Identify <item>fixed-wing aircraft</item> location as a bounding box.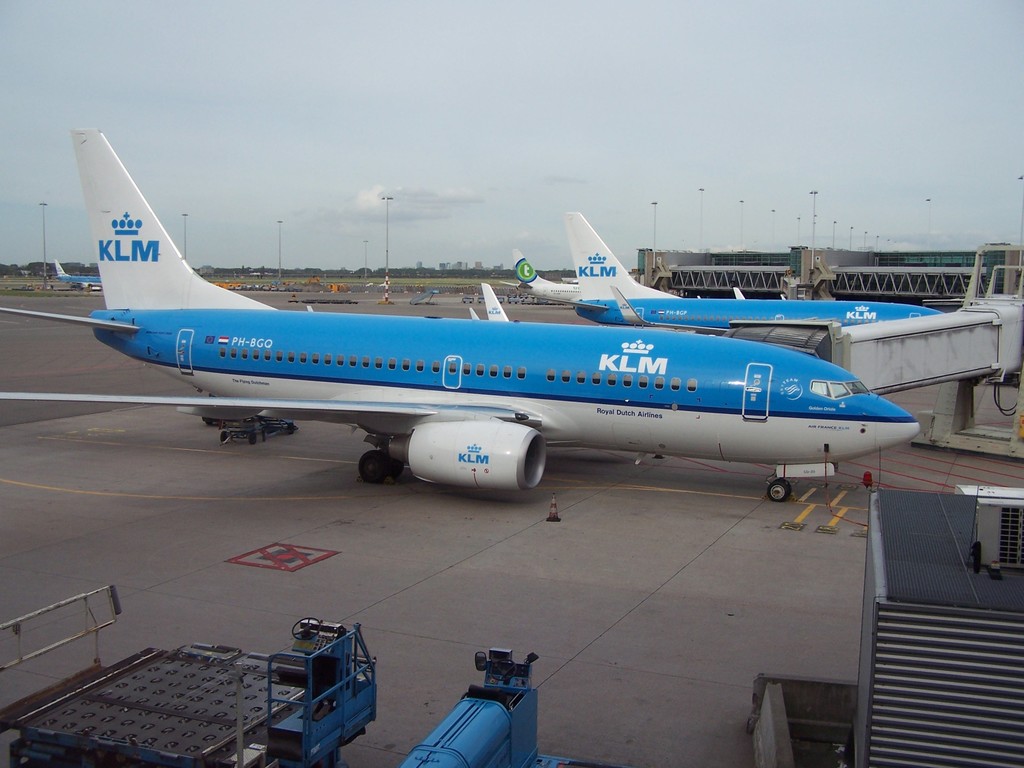
<box>521,209,950,332</box>.
